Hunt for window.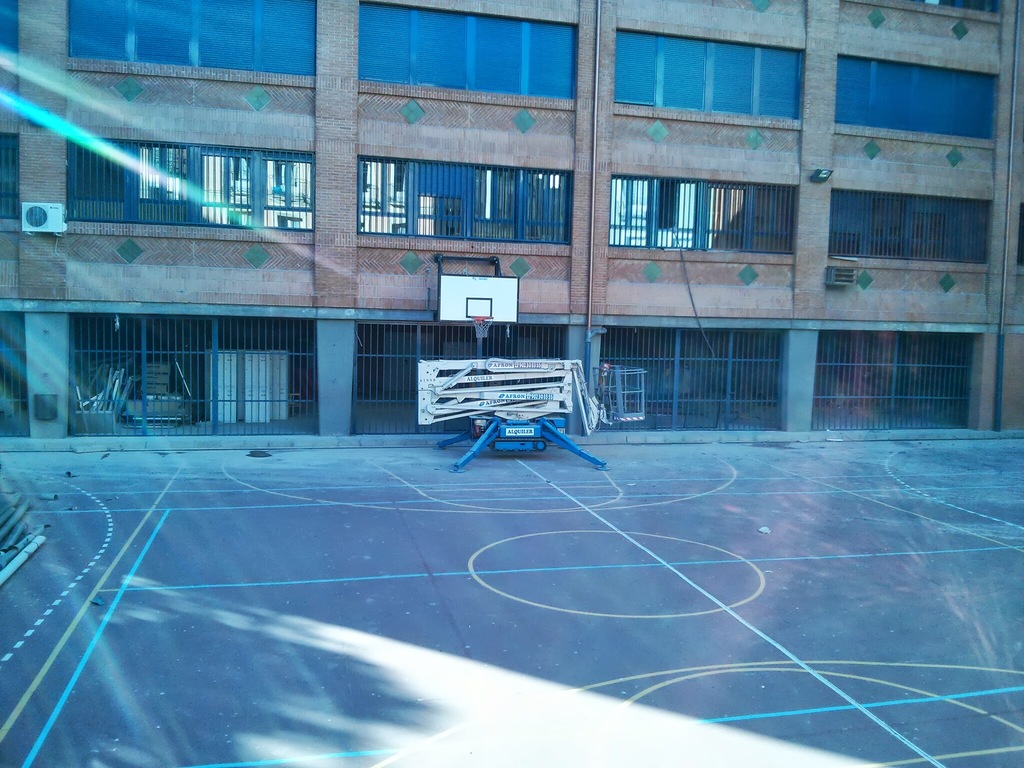
Hunted down at bbox(355, 137, 576, 260).
